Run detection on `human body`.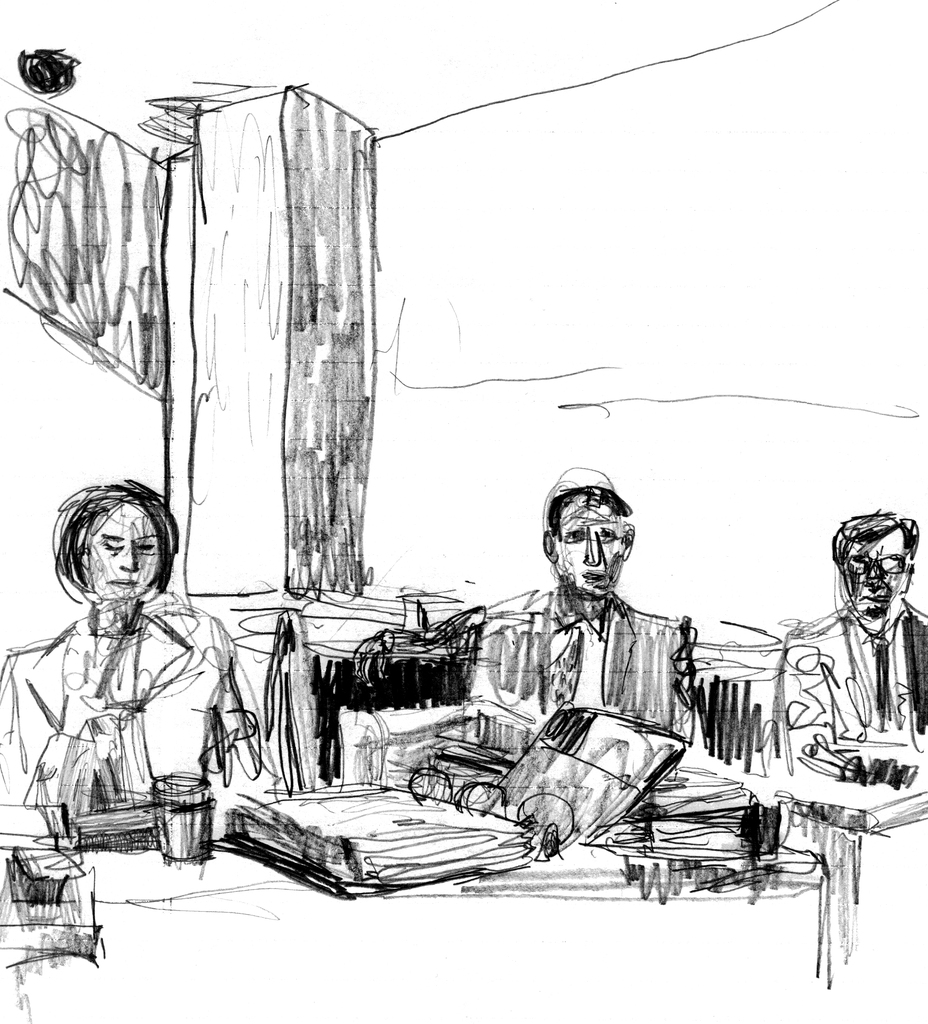
Result: [x1=406, y1=471, x2=731, y2=864].
